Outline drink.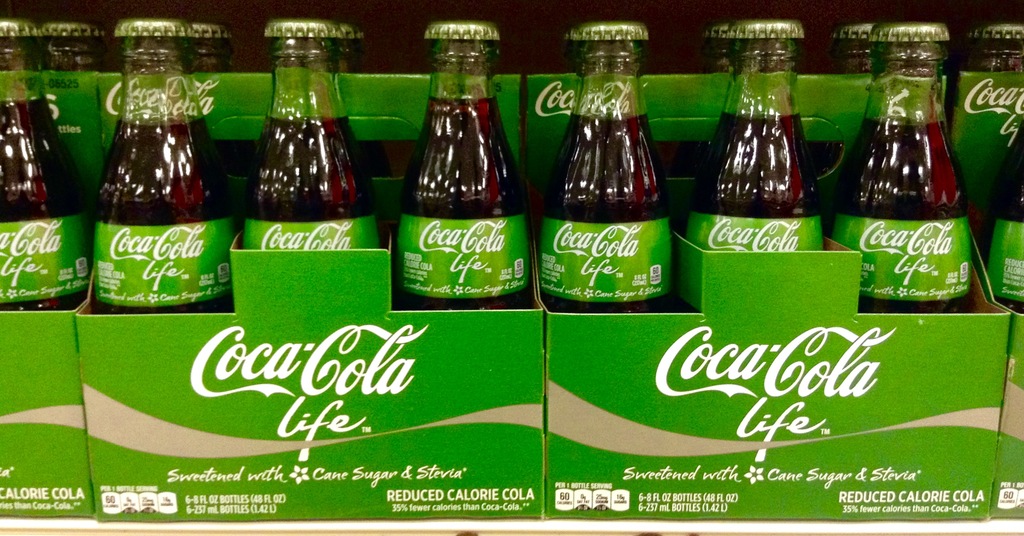
Outline: <region>831, 15, 970, 310</region>.
